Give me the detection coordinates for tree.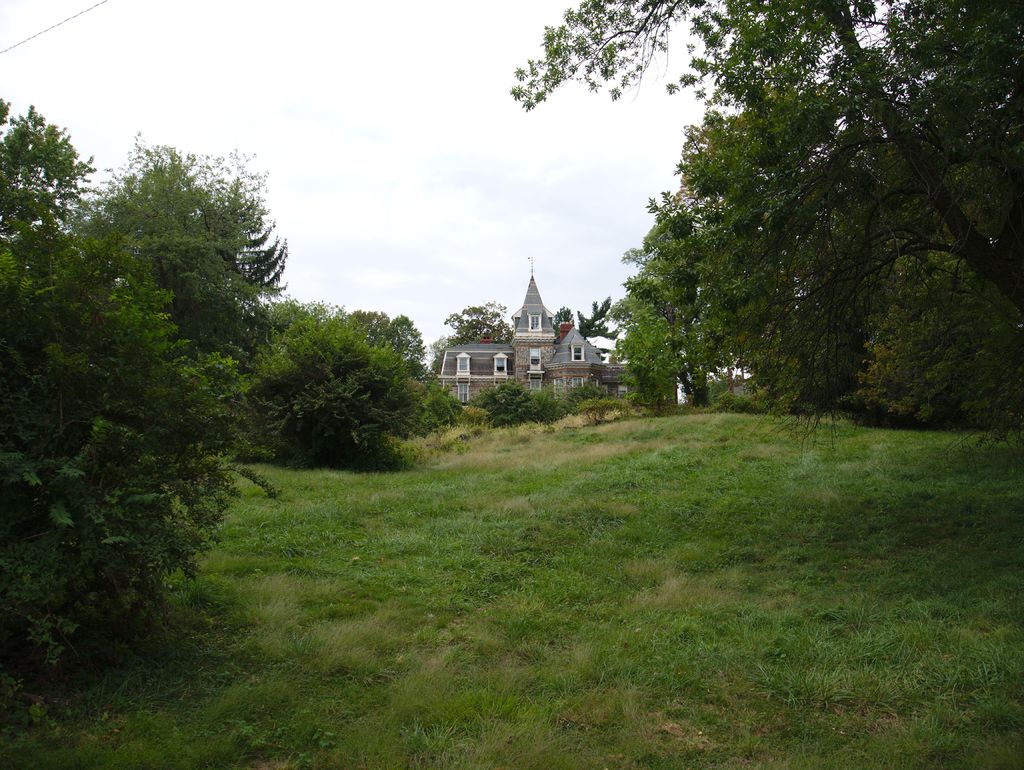
detection(691, 51, 922, 423).
